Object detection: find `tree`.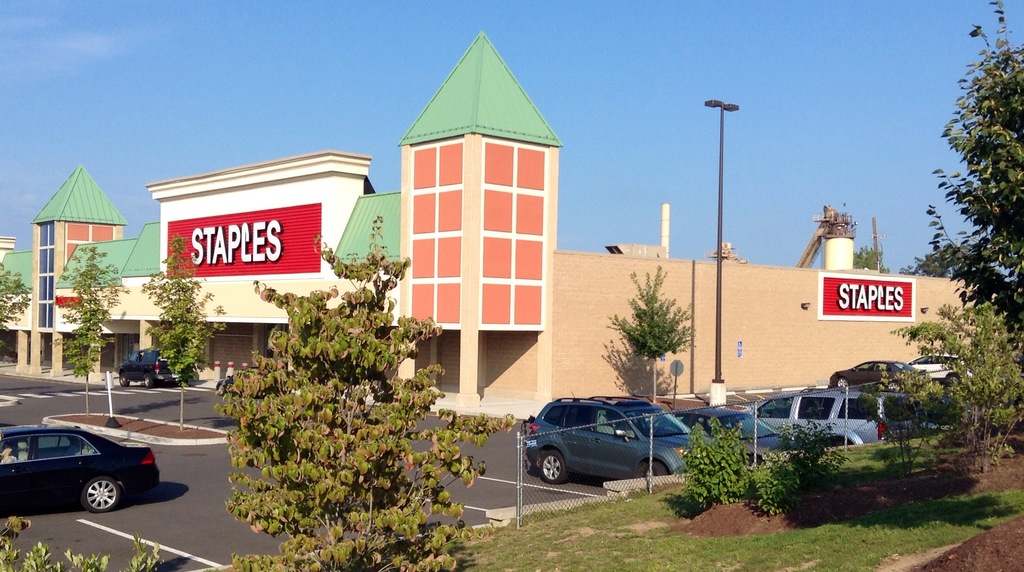
<region>616, 263, 694, 490</region>.
